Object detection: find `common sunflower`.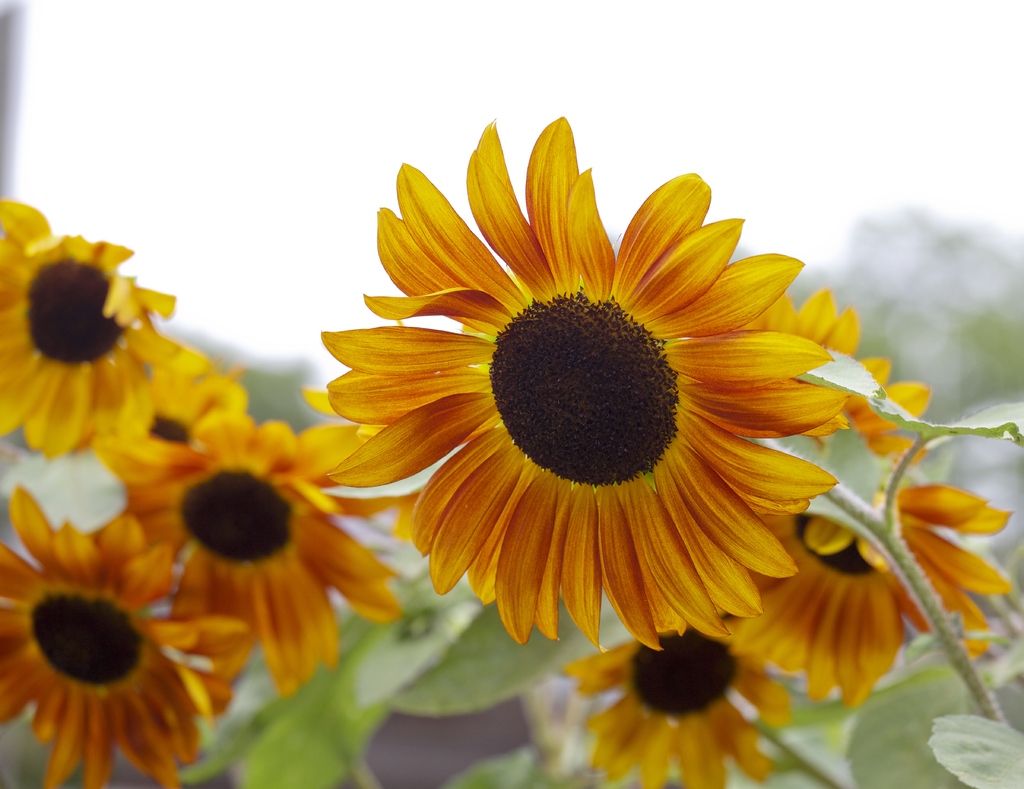
[left=2, top=219, right=161, bottom=453].
